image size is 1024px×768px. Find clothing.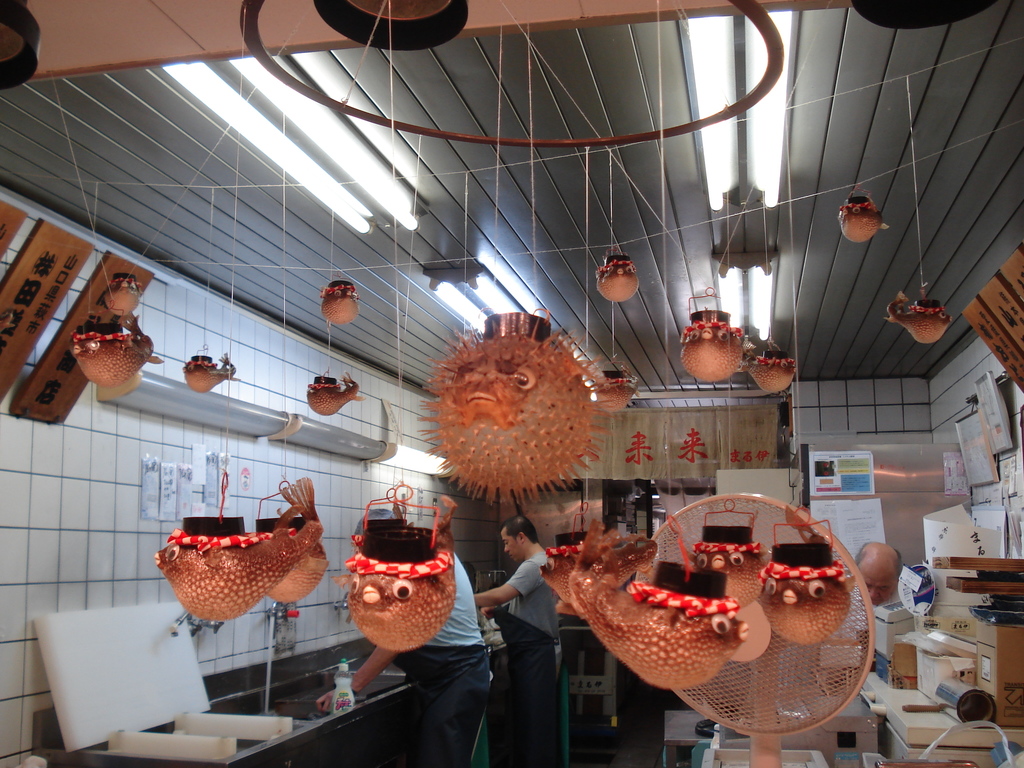
x1=499 y1=546 x2=562 y2=767.
